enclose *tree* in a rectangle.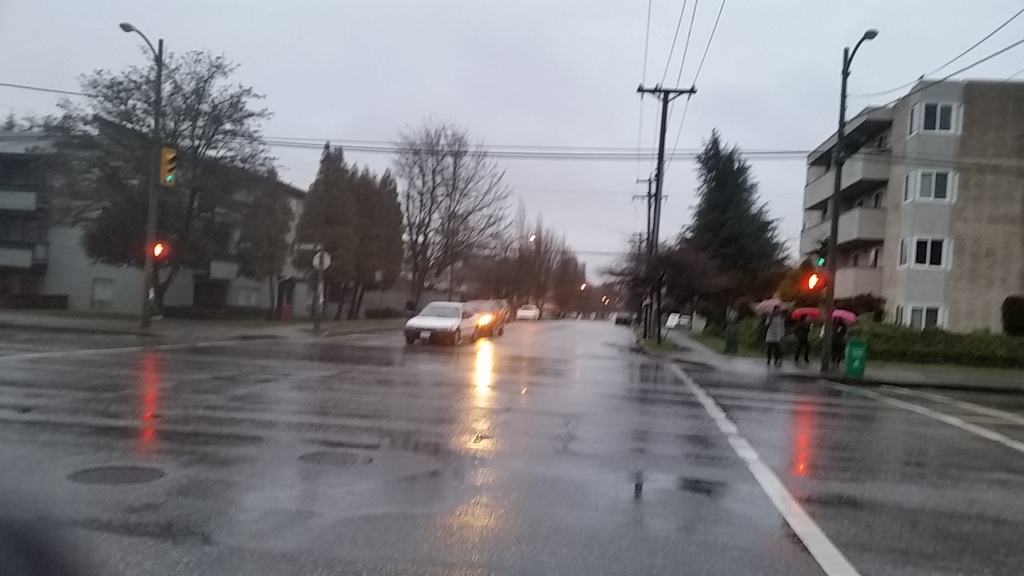
locate(235, 165, 292, 316).
